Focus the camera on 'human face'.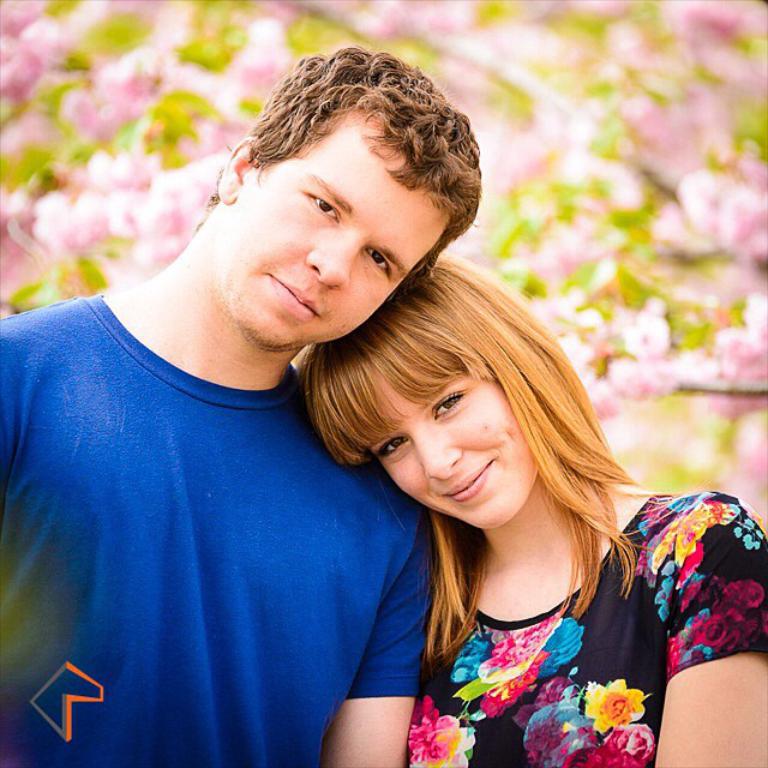
Focus region: <region>377, 368, 517, 529</region>.
